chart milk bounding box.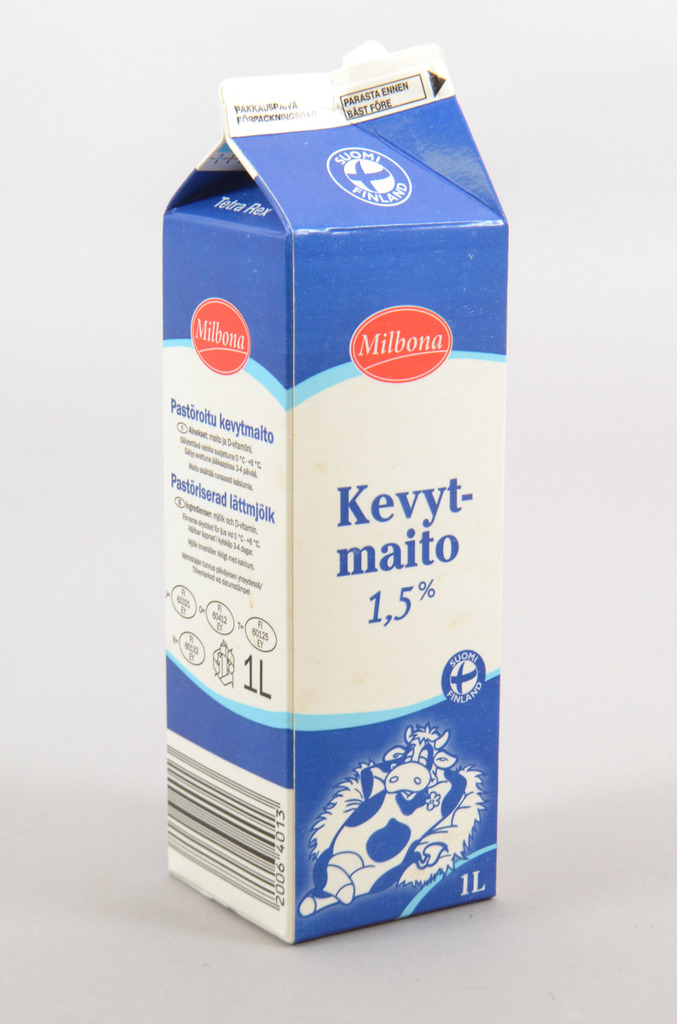
Charted: 116,0,558,968.
